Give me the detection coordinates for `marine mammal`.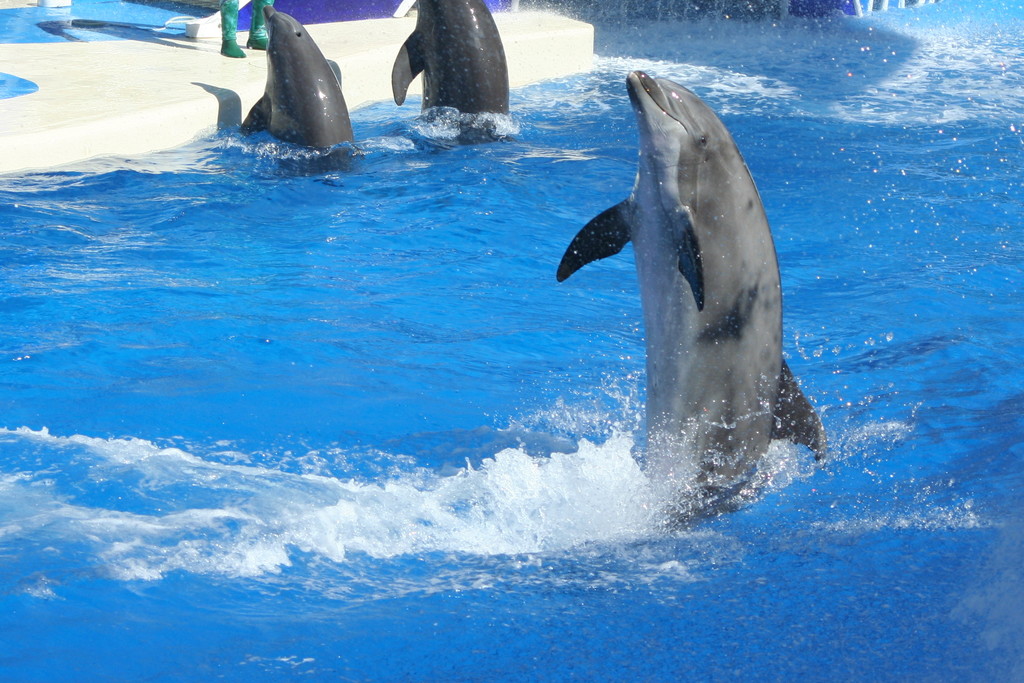
[left=555, top=68, right=836, bottom=529].
